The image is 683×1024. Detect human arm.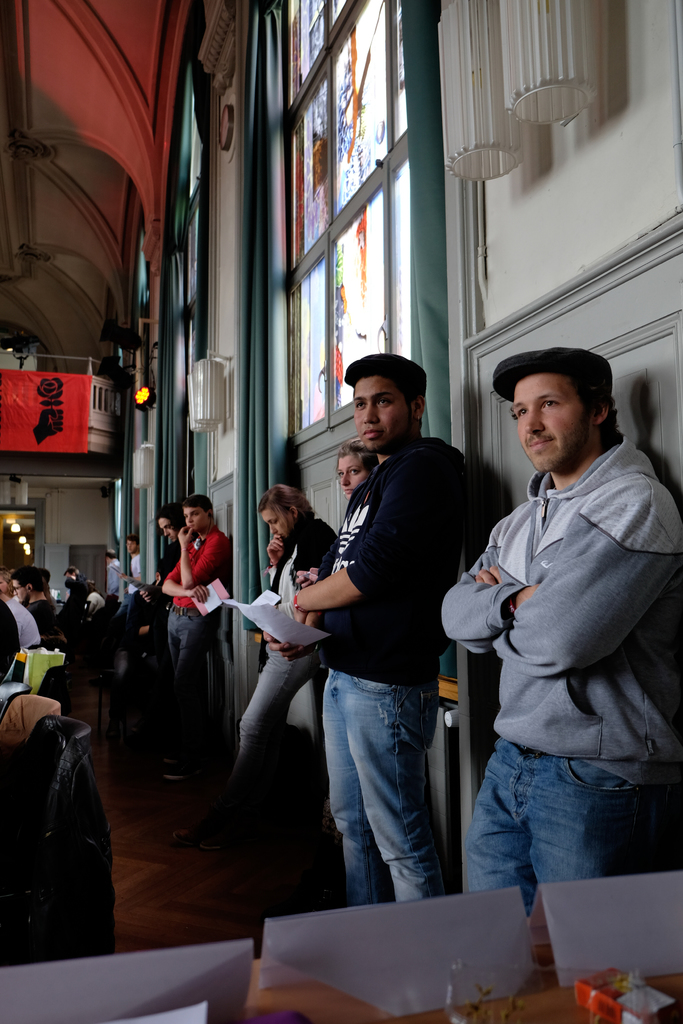
Detection: [x1=16, y1=610, x2=42, y2=659].
